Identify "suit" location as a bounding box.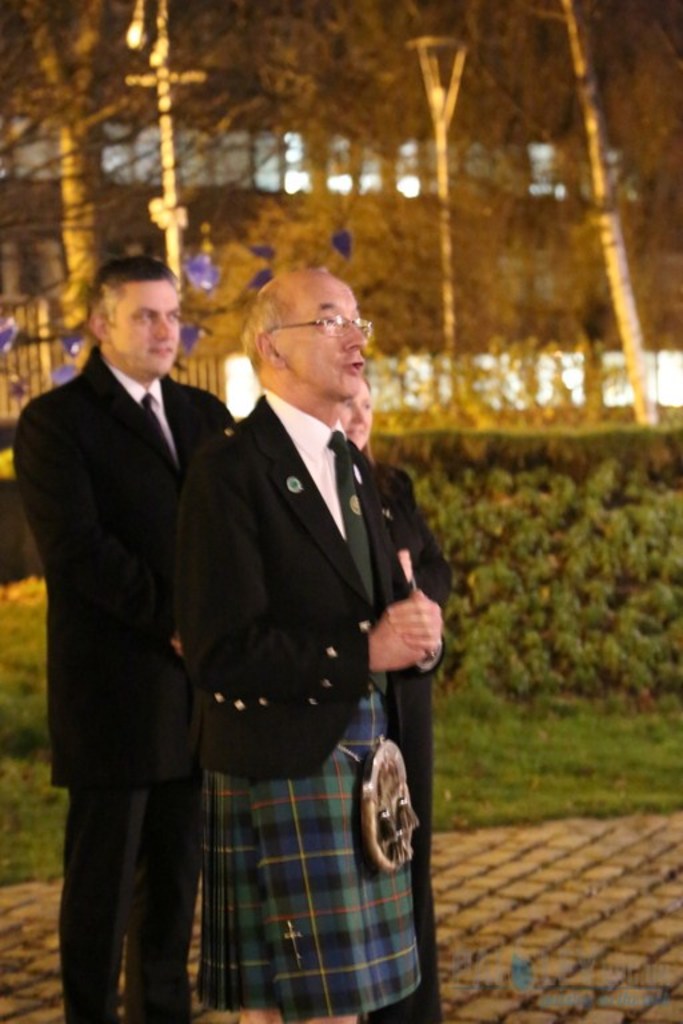
<bbox>31, 415, 252, 1001</bbox>.
